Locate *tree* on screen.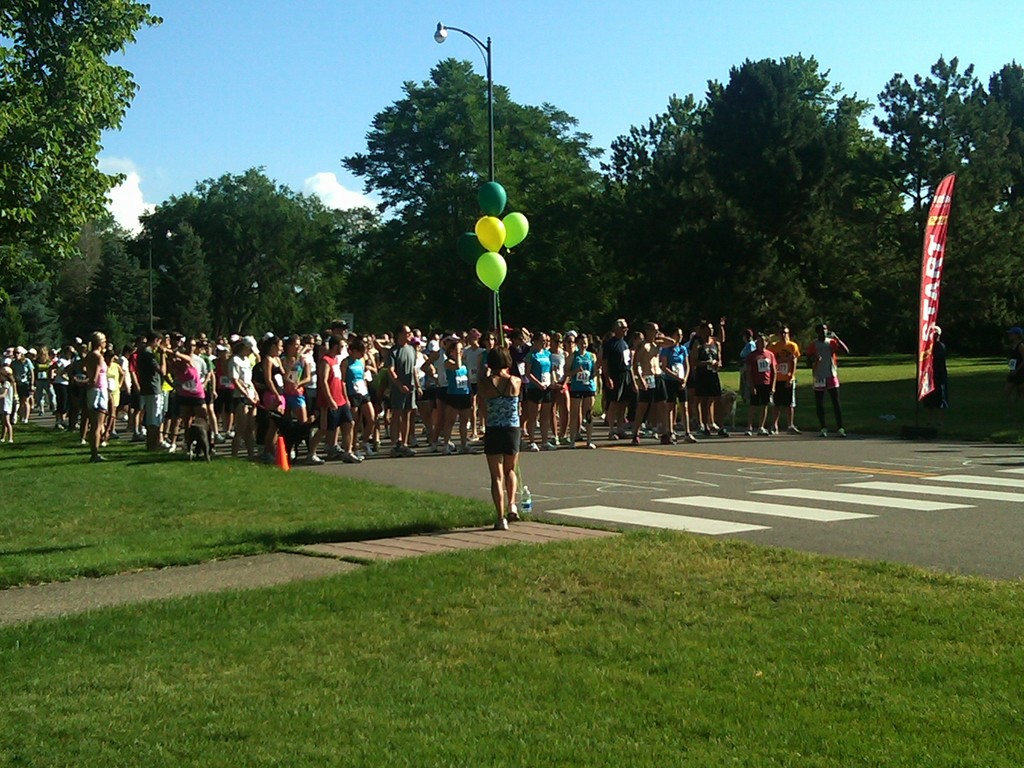
On screen at left=689, top=45, right=909, bottom=357.
